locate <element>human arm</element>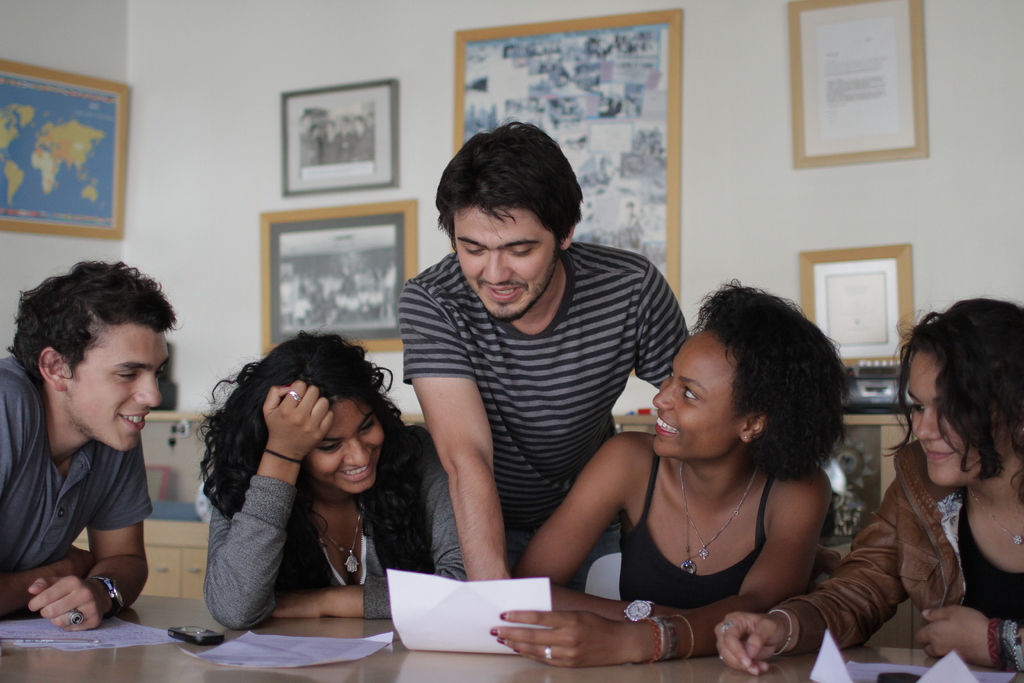
pyautogui.locateOnScreen(201, 369, 344, 628)
